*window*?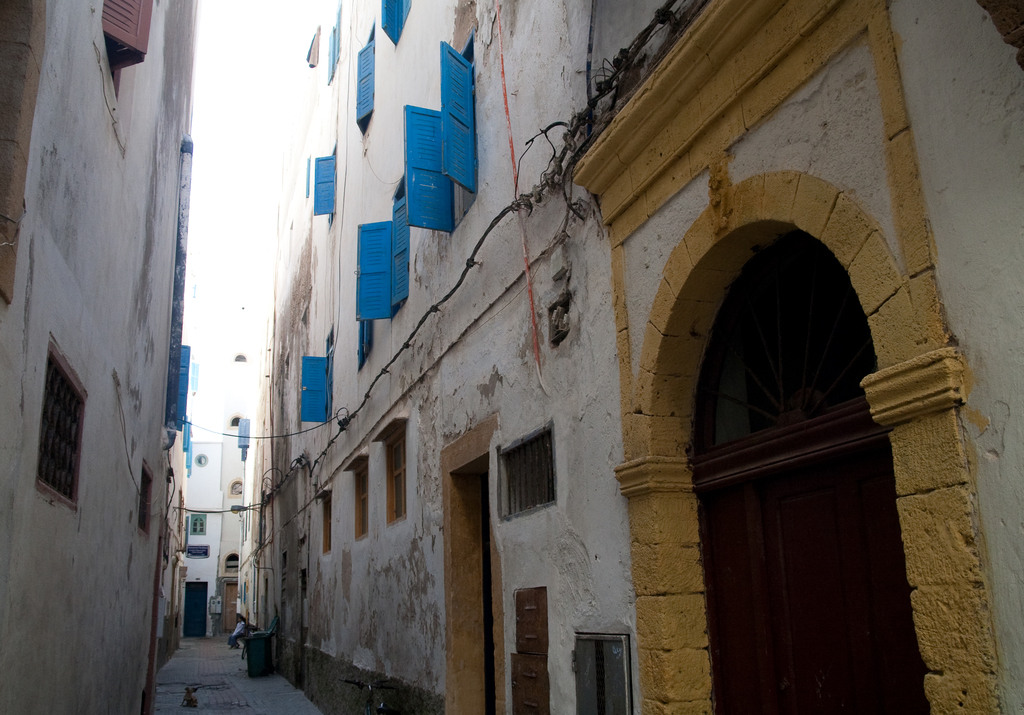
Rect(383, 170, 412, 319)
